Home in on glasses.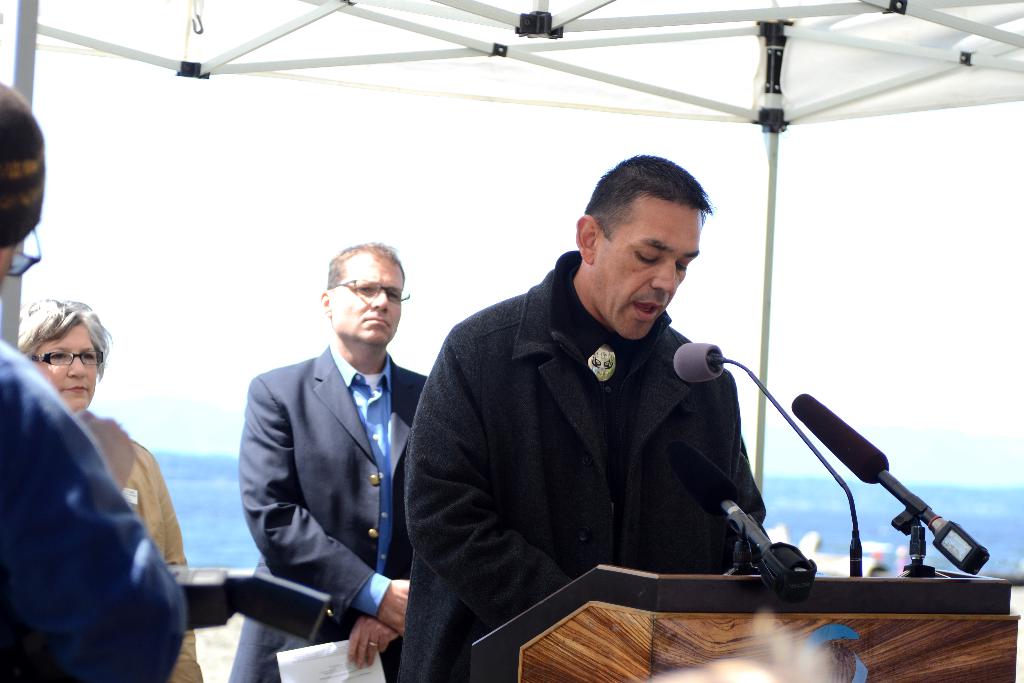
Homed in at 29,350,99,367.
